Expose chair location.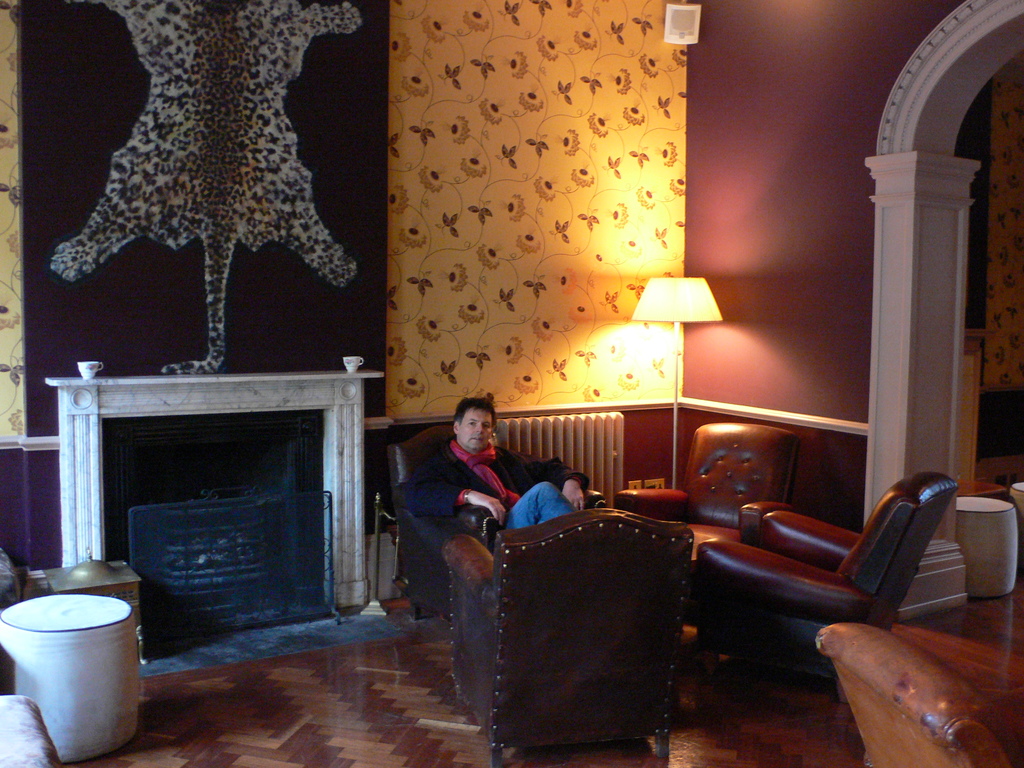
Exposed at box(386, 420, 607, 627).
